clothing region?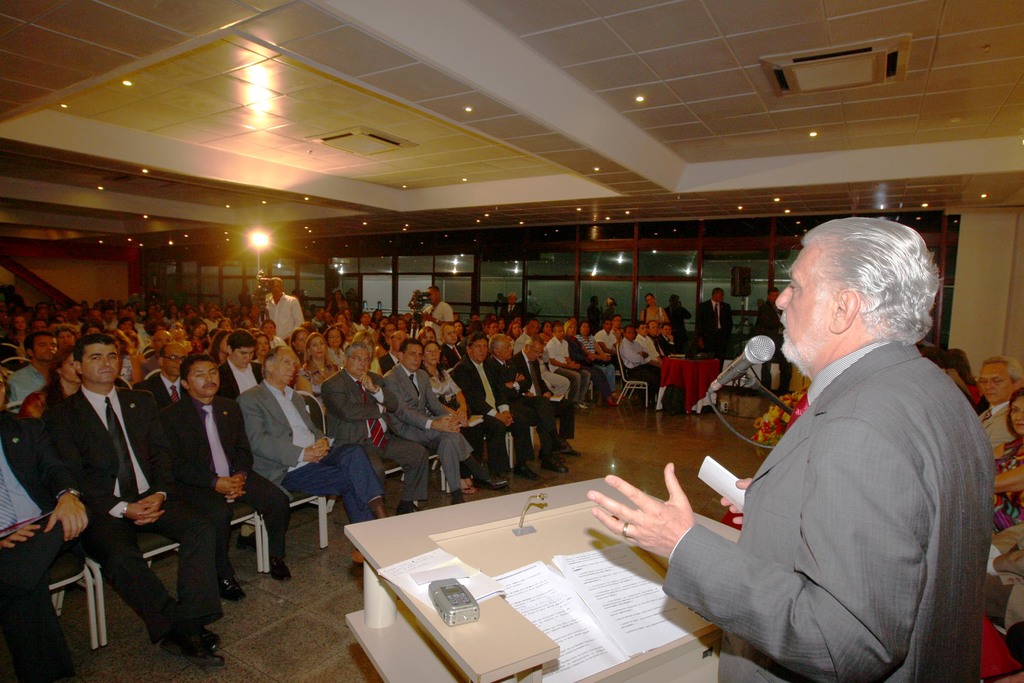
detection(694, 300, 733, 357)
